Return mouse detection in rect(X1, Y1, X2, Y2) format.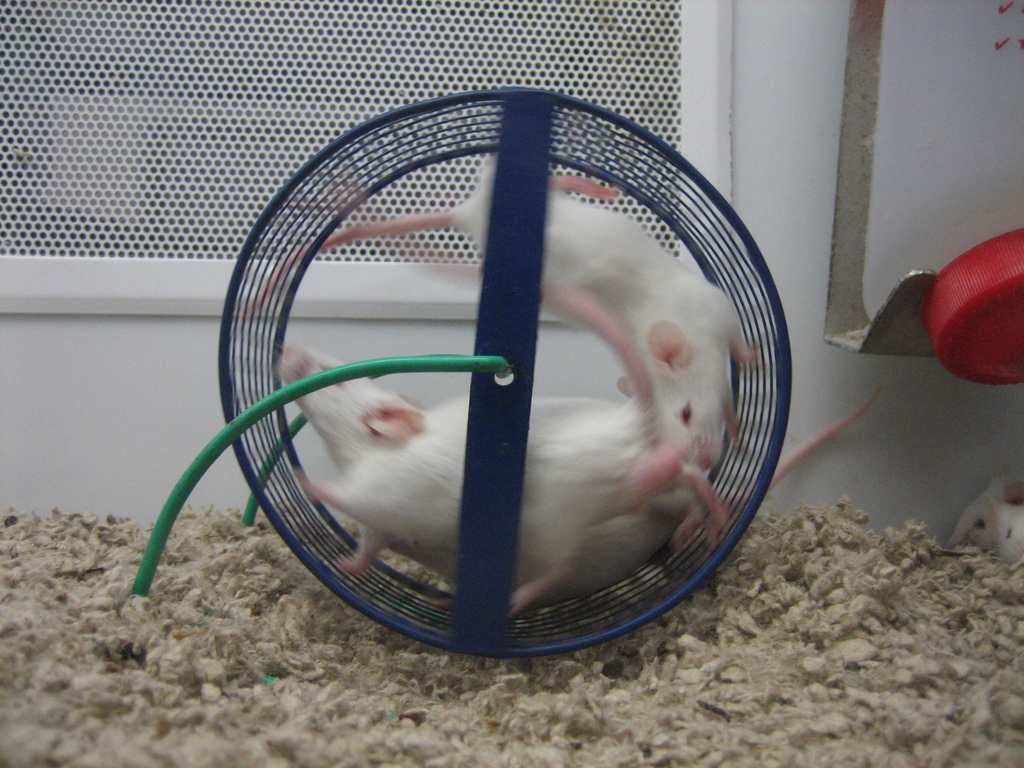
rect(239, 140, 761, 468).
